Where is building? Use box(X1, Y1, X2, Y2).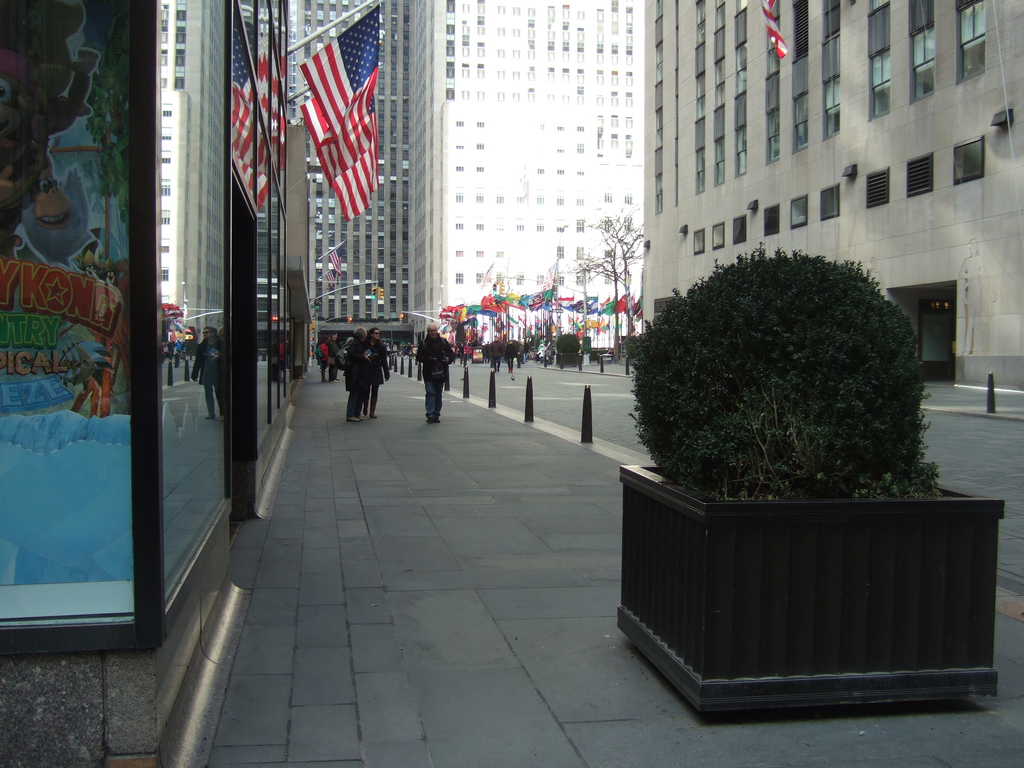
box(286, 0, 422, 369).
